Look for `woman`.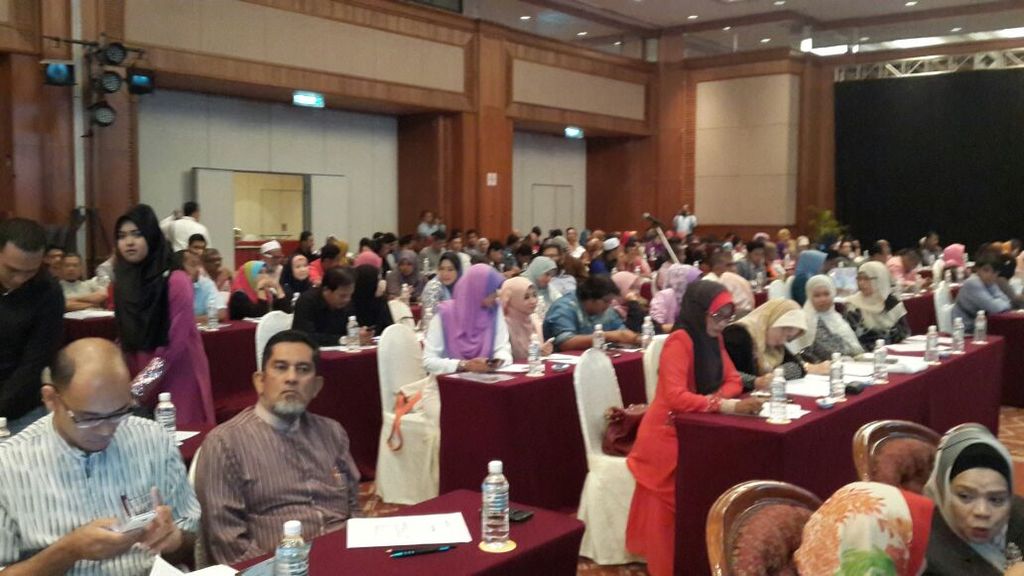
Found: locate(920, 424, 1023, 575).
